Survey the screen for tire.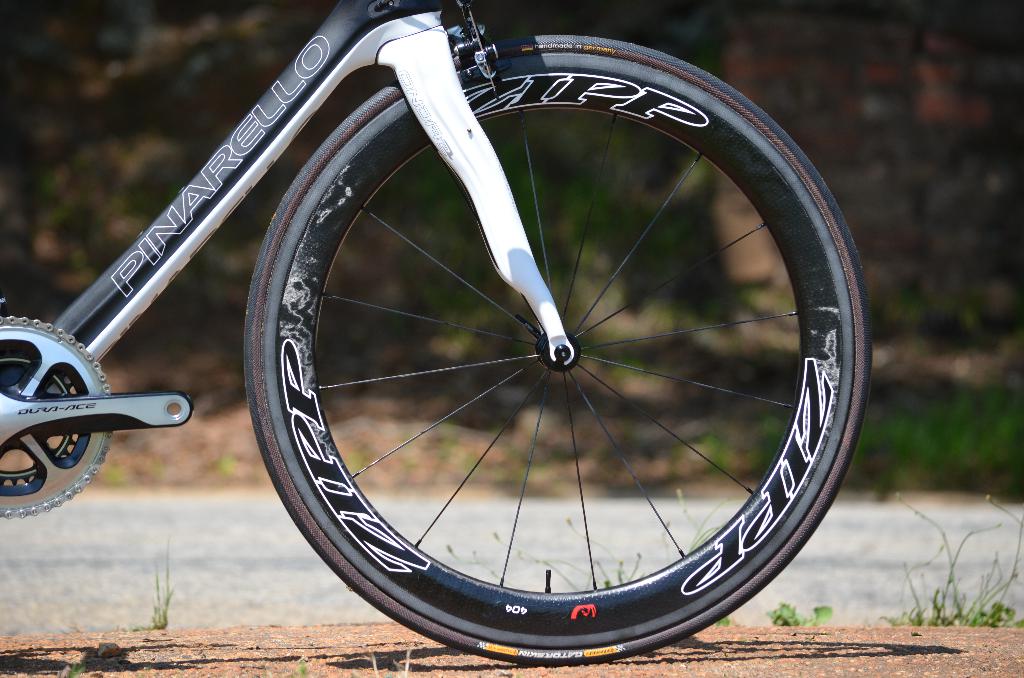
Survey found: 248:34:867:661.
